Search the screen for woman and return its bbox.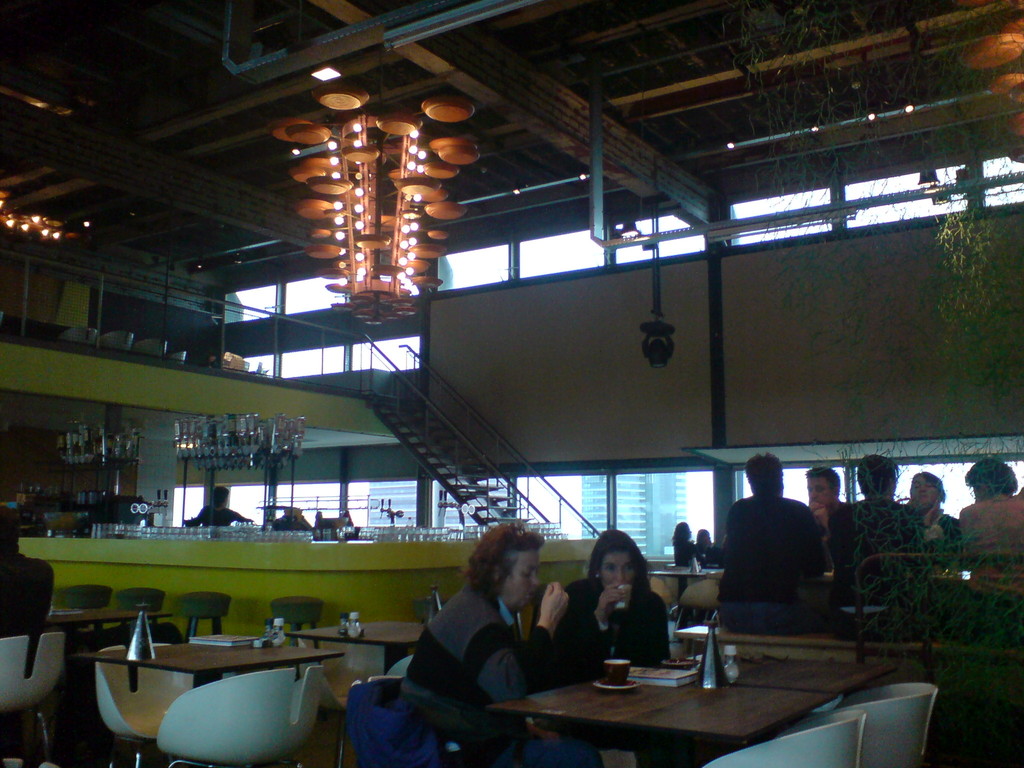
Found: select_region(671, 522, 707, 575).
